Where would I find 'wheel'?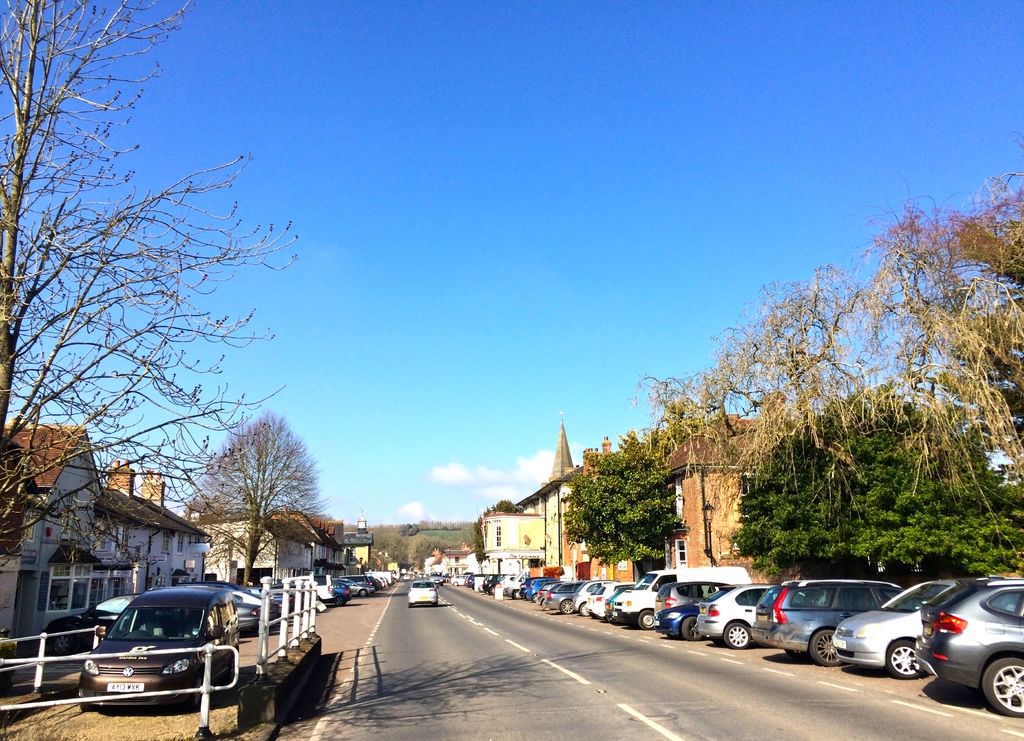
At locate(576, 601, 590, 618).
